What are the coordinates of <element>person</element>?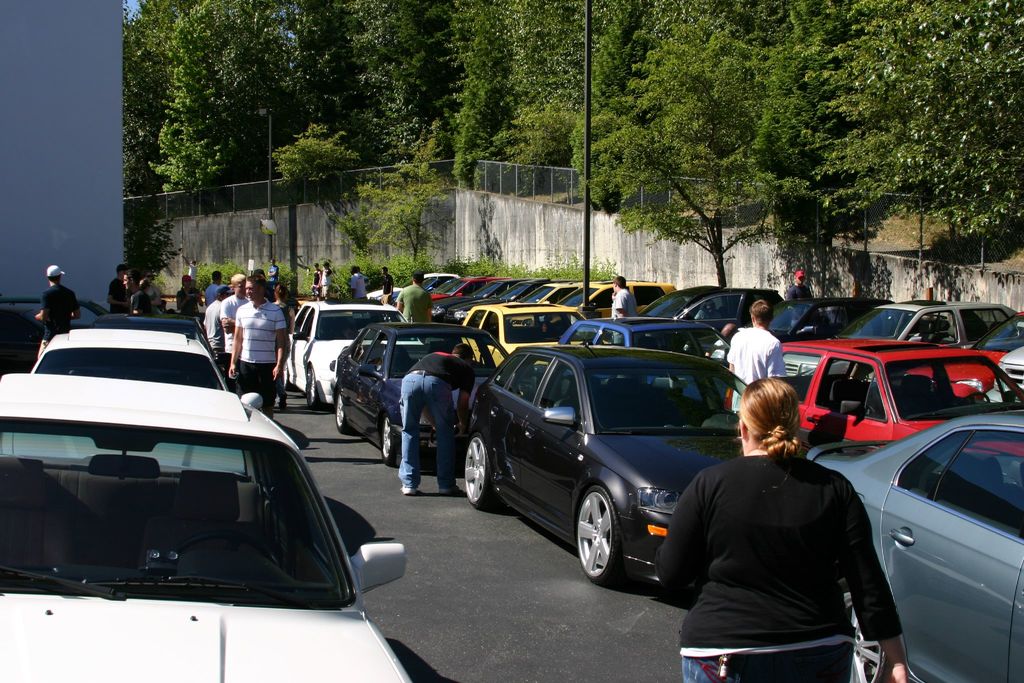
[378, 268, 392, 304].
